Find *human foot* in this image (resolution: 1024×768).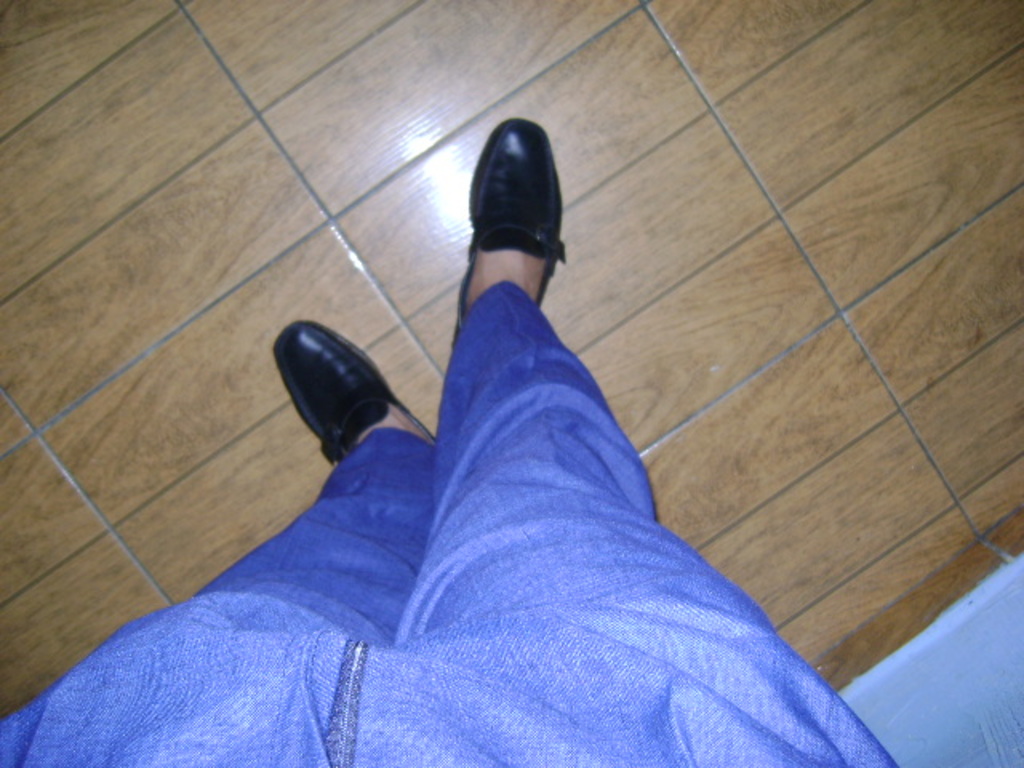
bbox=[280, 318, 443, 472].
